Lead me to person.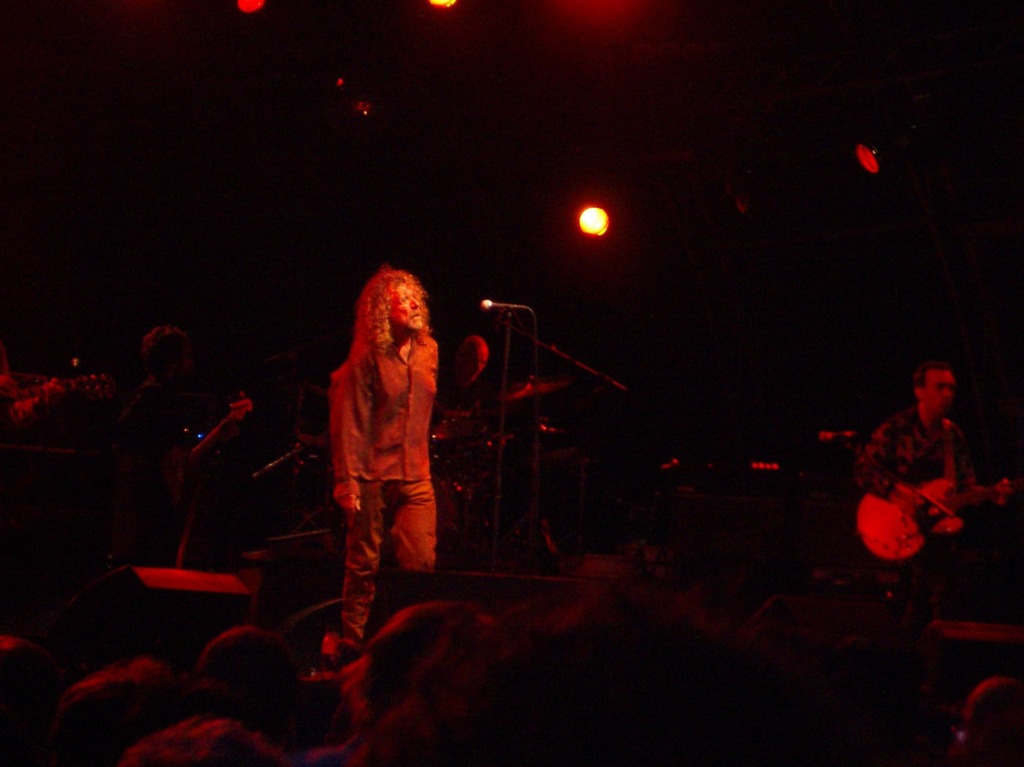
Lead to 310,248,460,623.
